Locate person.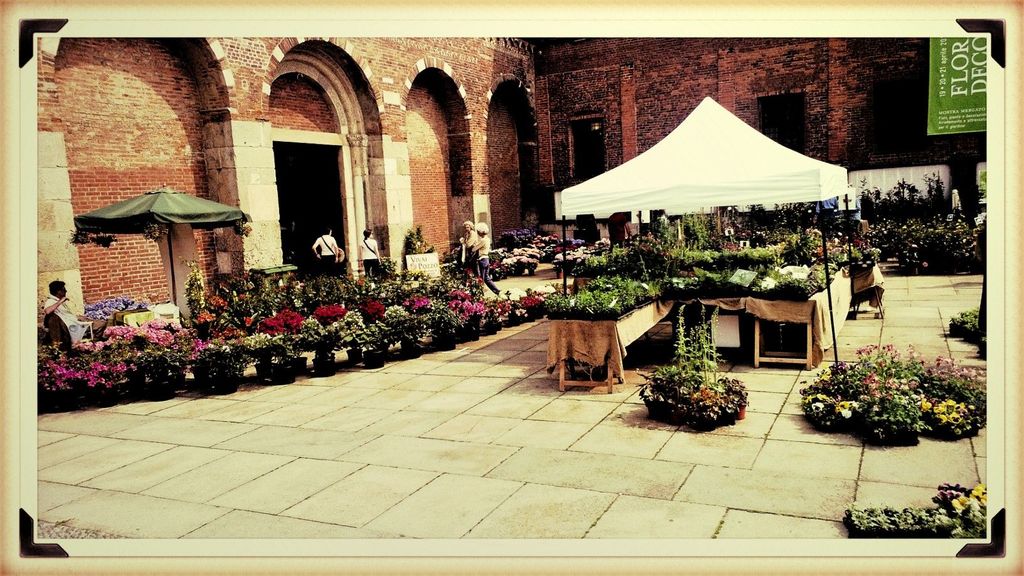
Bounding box: left=470, top=221, right=501, bottom=300.
